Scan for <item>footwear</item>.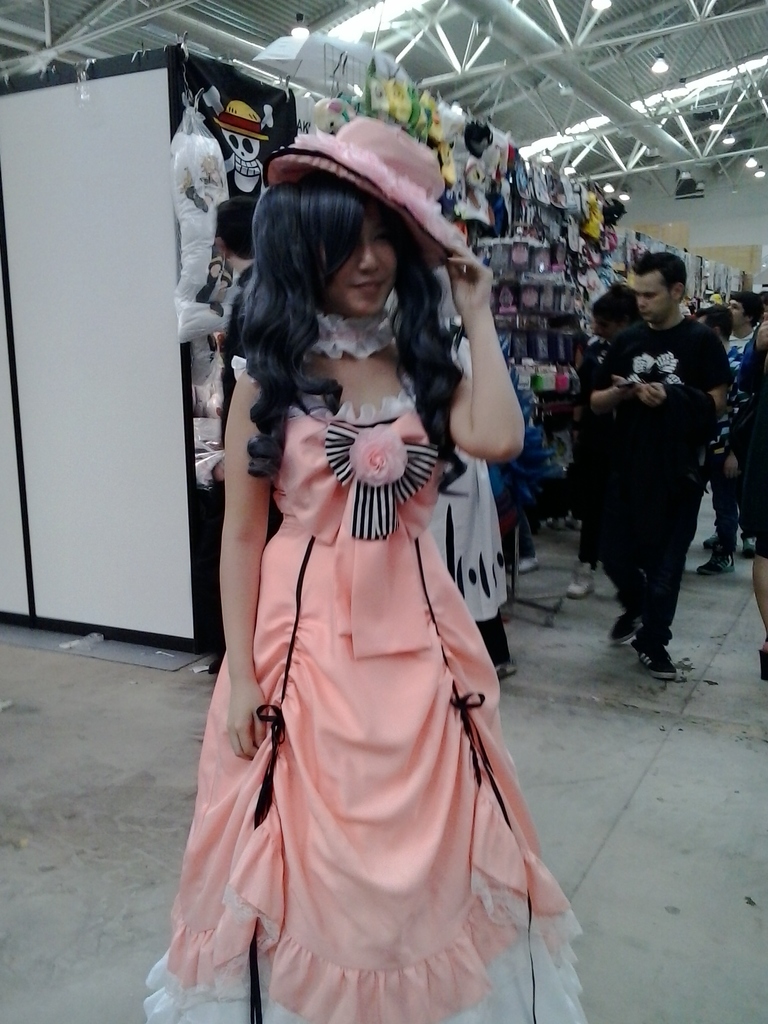
Scan result: box=[752, 643, 767, 674].
